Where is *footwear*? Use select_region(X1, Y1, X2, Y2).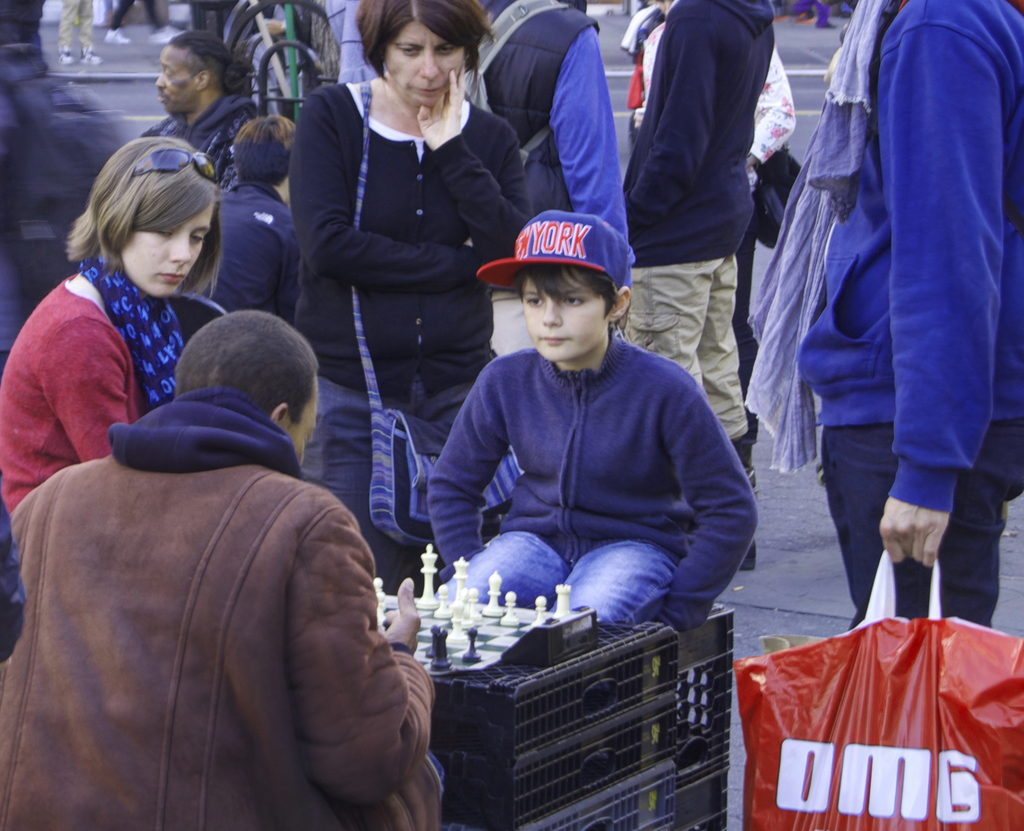
select_region(689, 401, 772, 574).
